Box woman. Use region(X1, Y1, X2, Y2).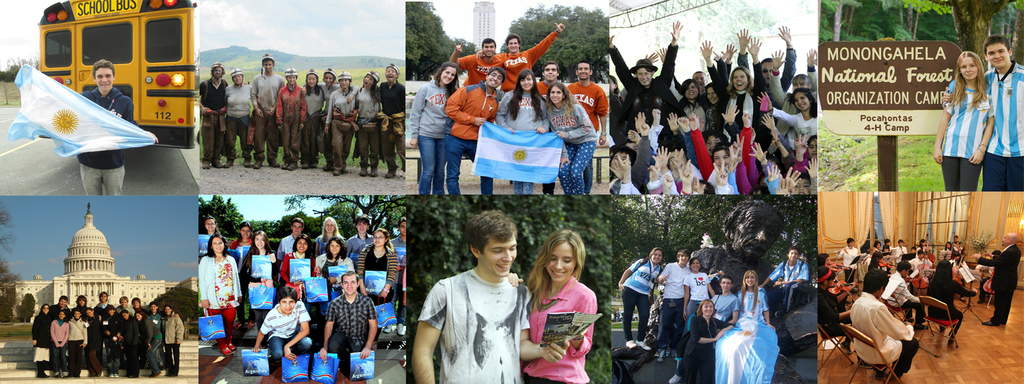
region(671, 296, 735, 383).
